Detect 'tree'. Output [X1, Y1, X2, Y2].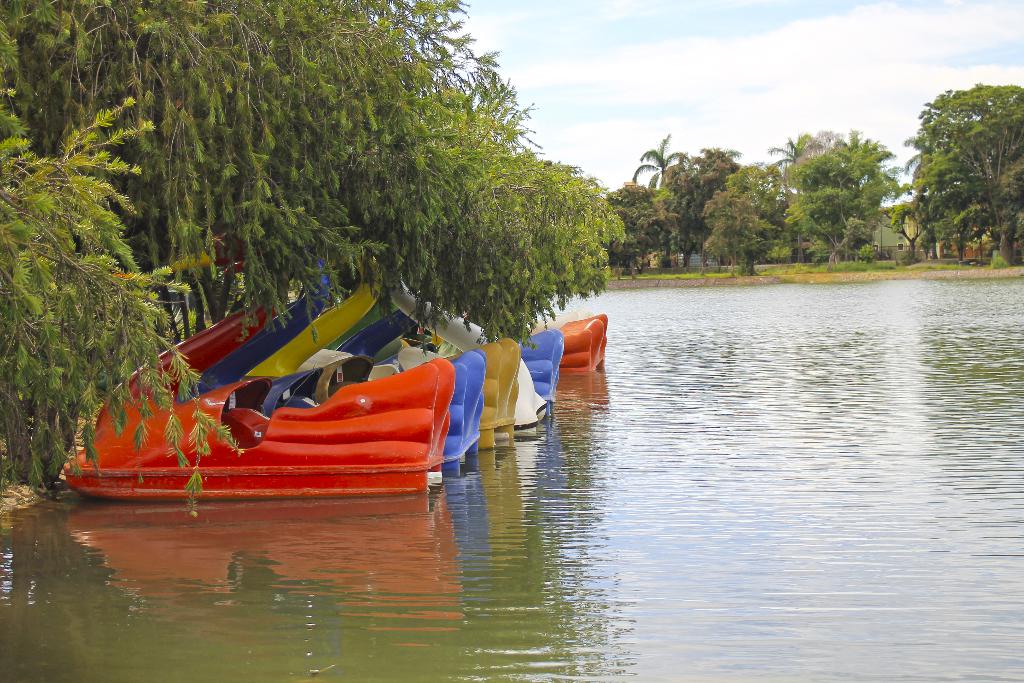
[634, 137, 681, 188].
